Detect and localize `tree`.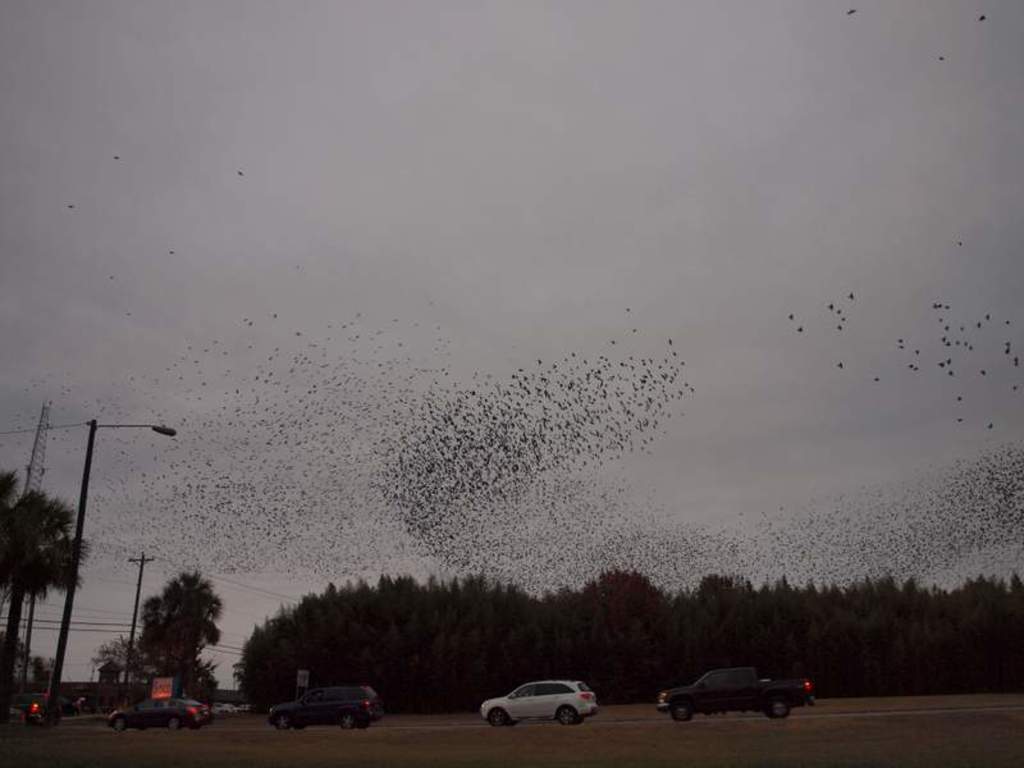
Localized at (x1=180, y1=662, x2=224, y2=716).
